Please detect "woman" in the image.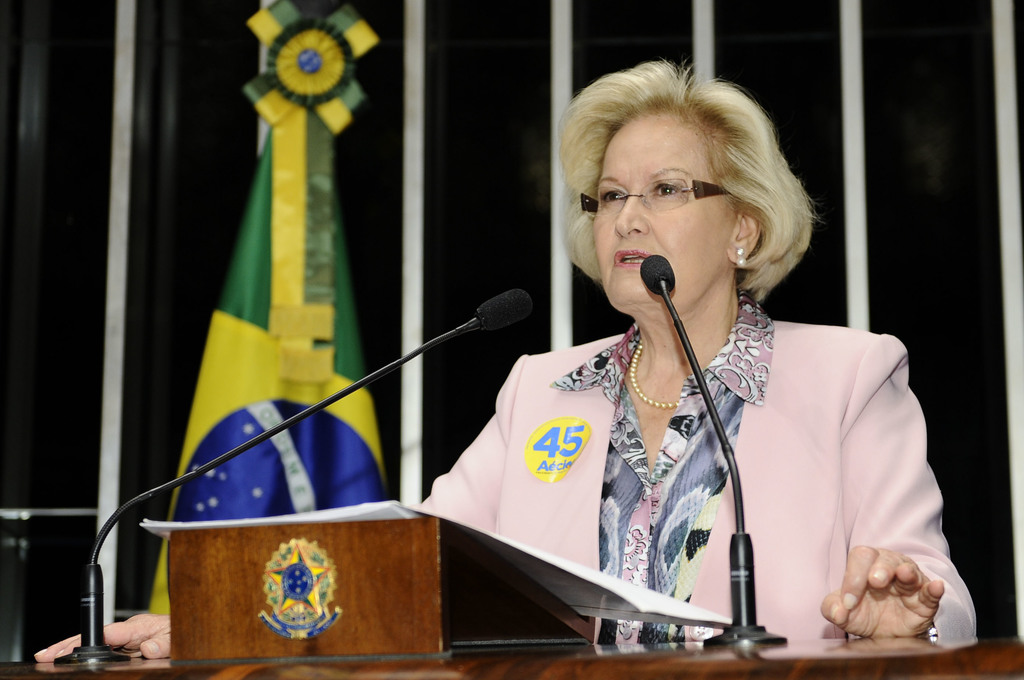
<bbox>29, 51, 989, 652</bbox>.
